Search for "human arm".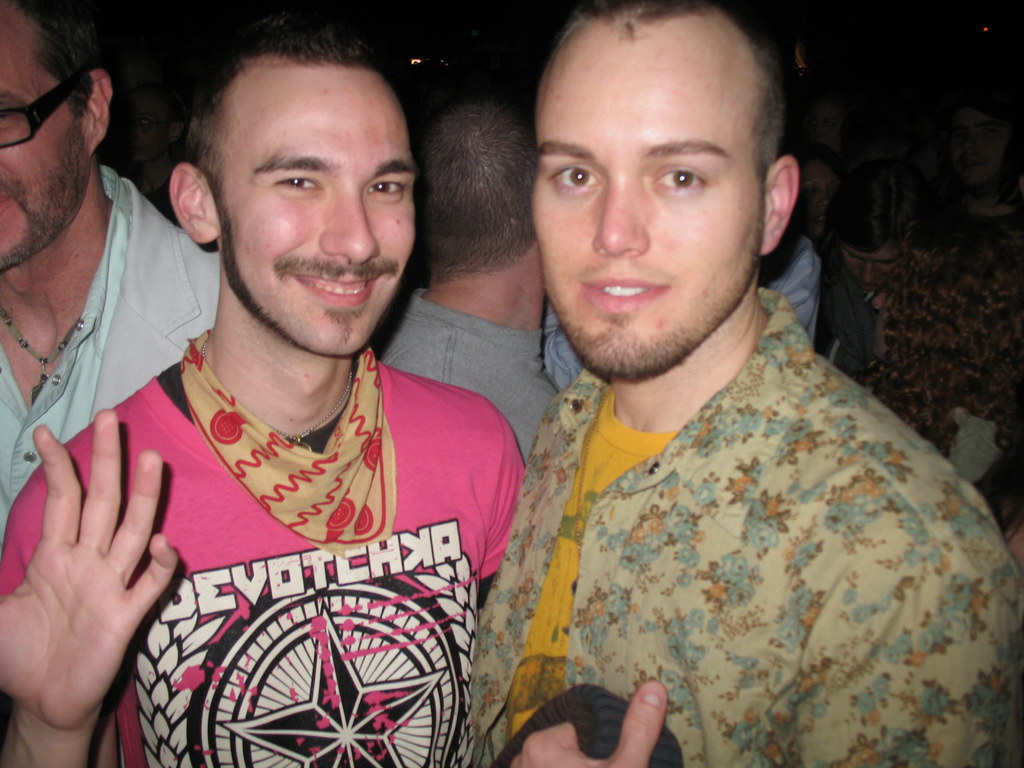
Found at crop(504, 499, 1022, 767).
